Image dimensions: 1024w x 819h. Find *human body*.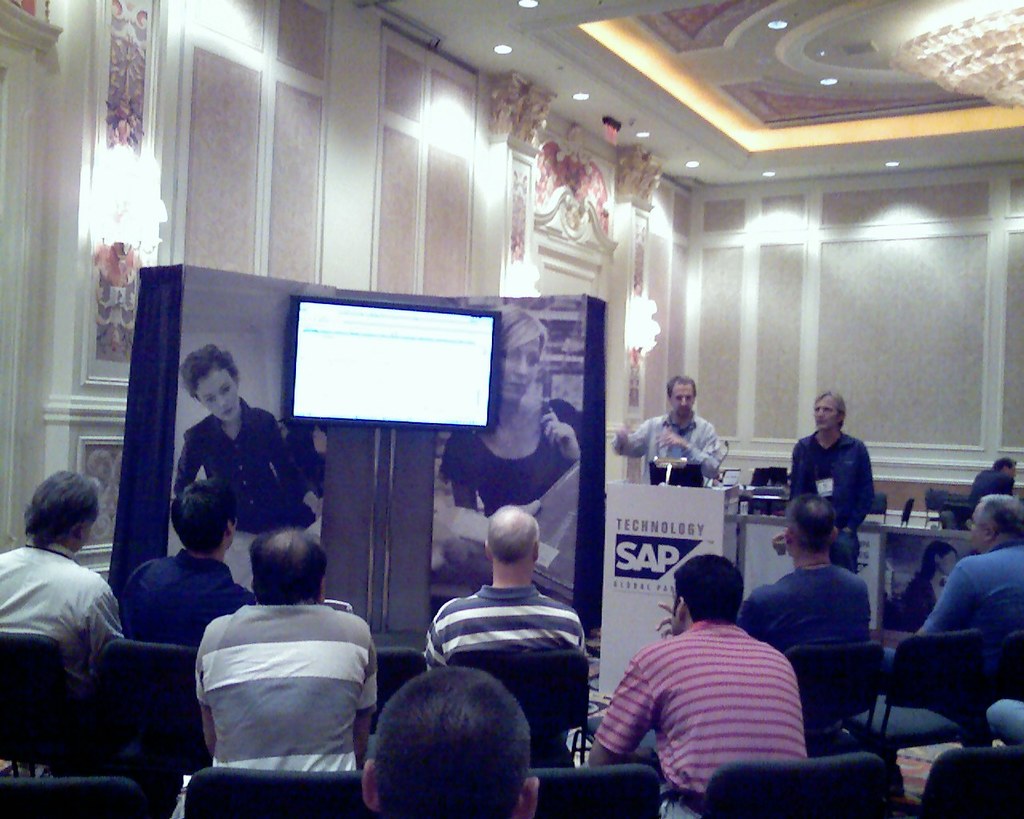
bbox=(418, 566, 604, 676).
